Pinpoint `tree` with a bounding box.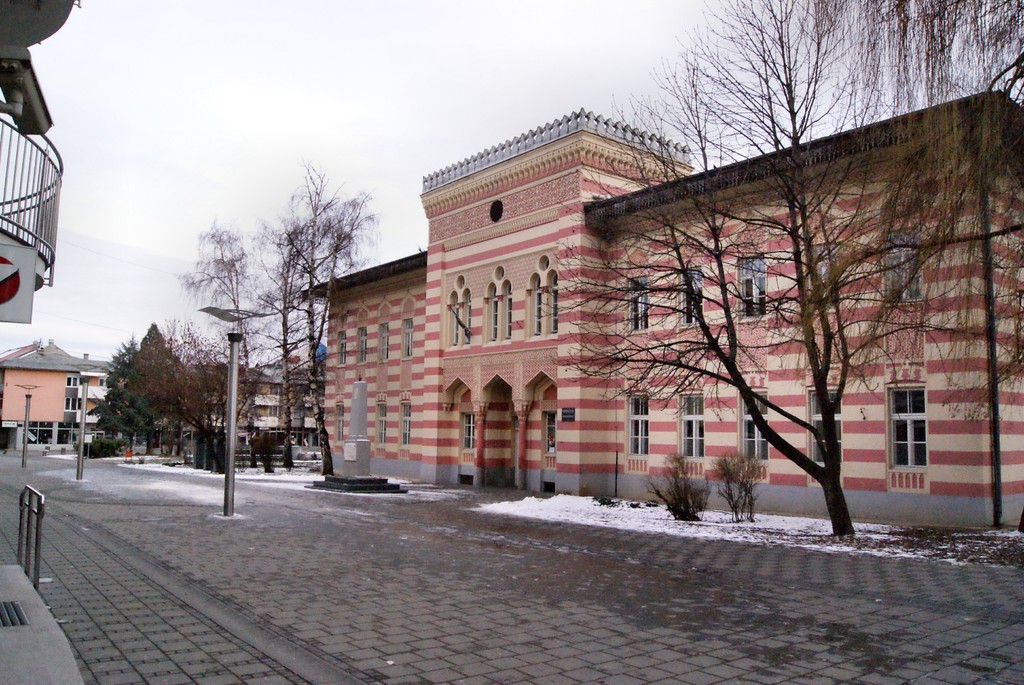
detection(93, 312, 220, 477).
